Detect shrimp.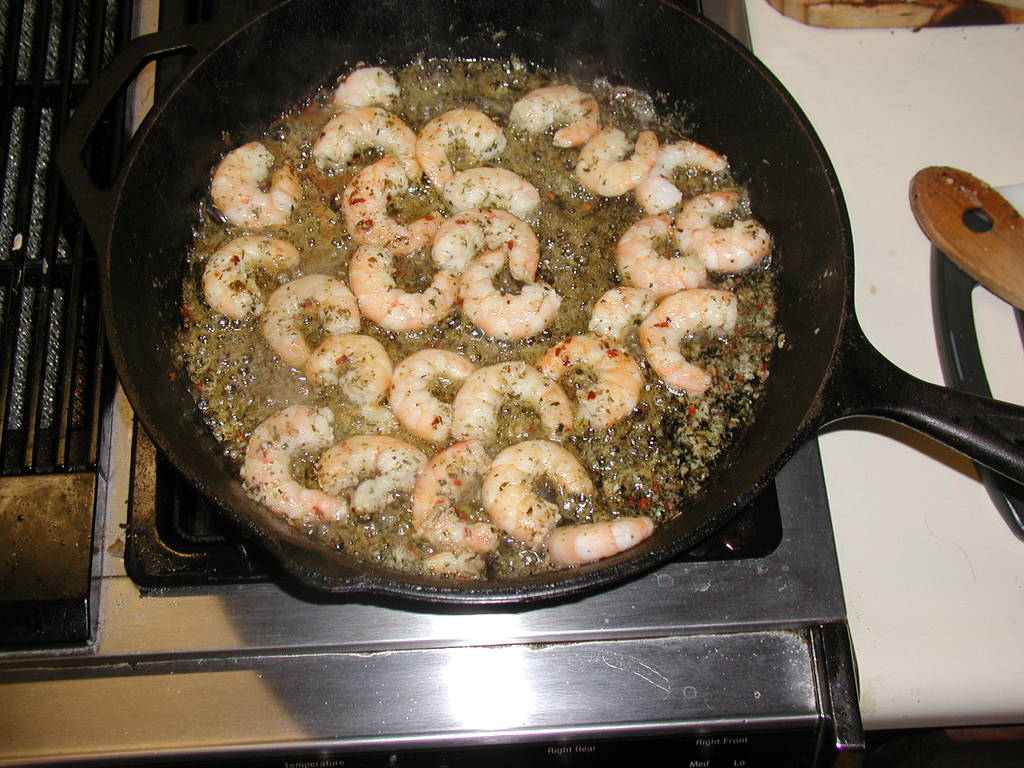
Detected at region(464, 250, 558, 330).
